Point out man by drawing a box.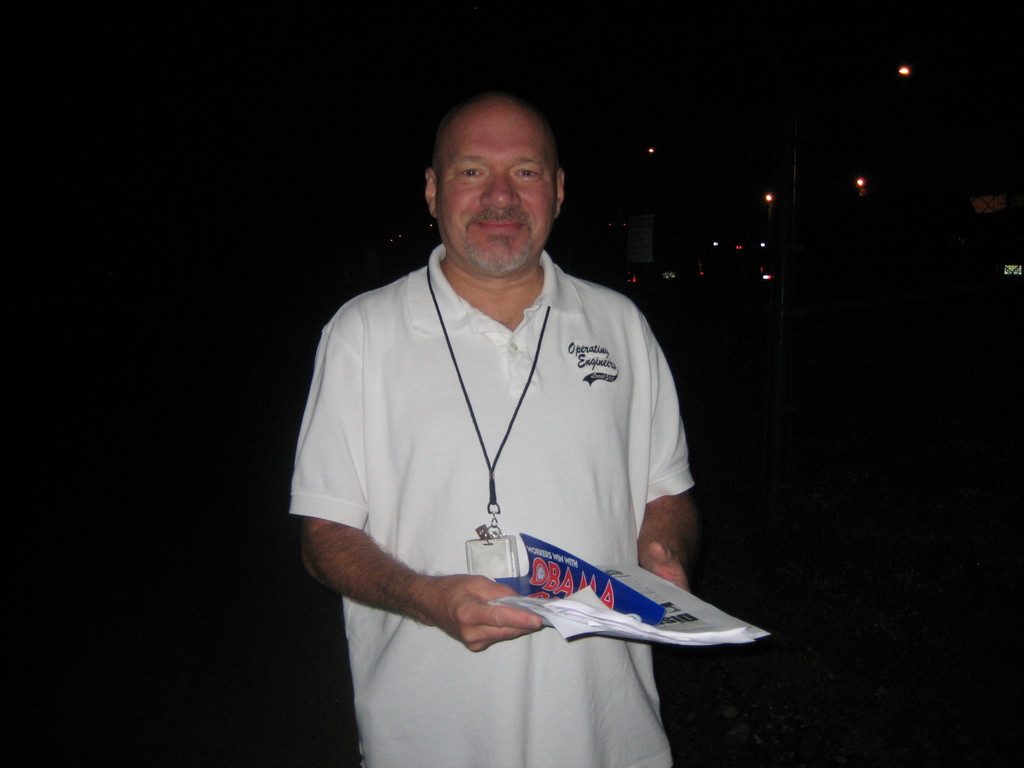
301:77:732:746.
